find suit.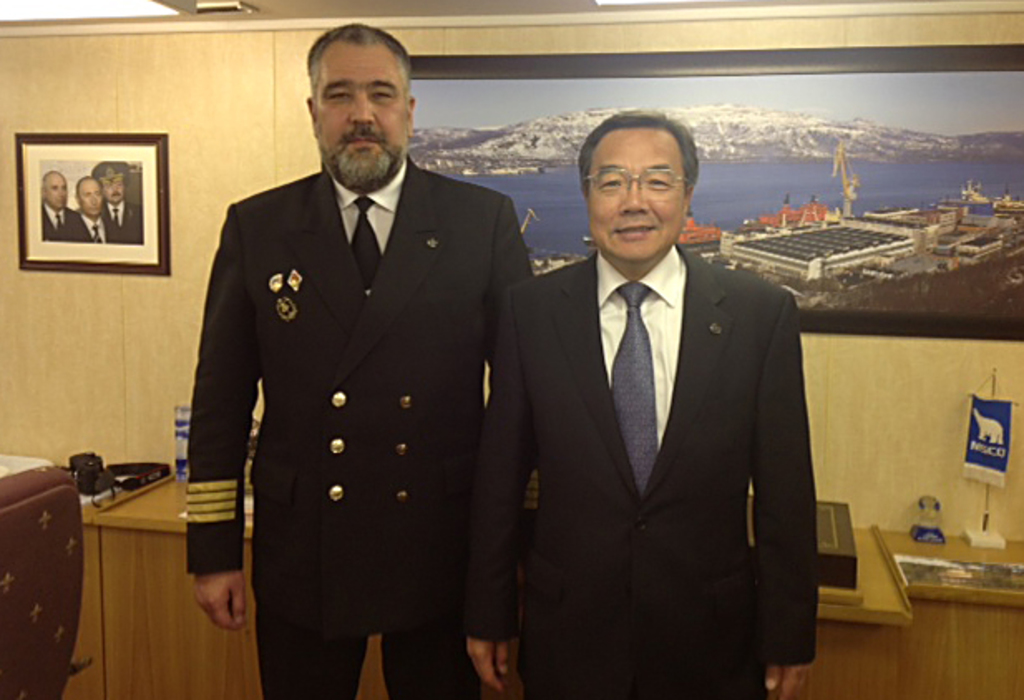
<bbox>466, 244, 820, 698</bbox>.
